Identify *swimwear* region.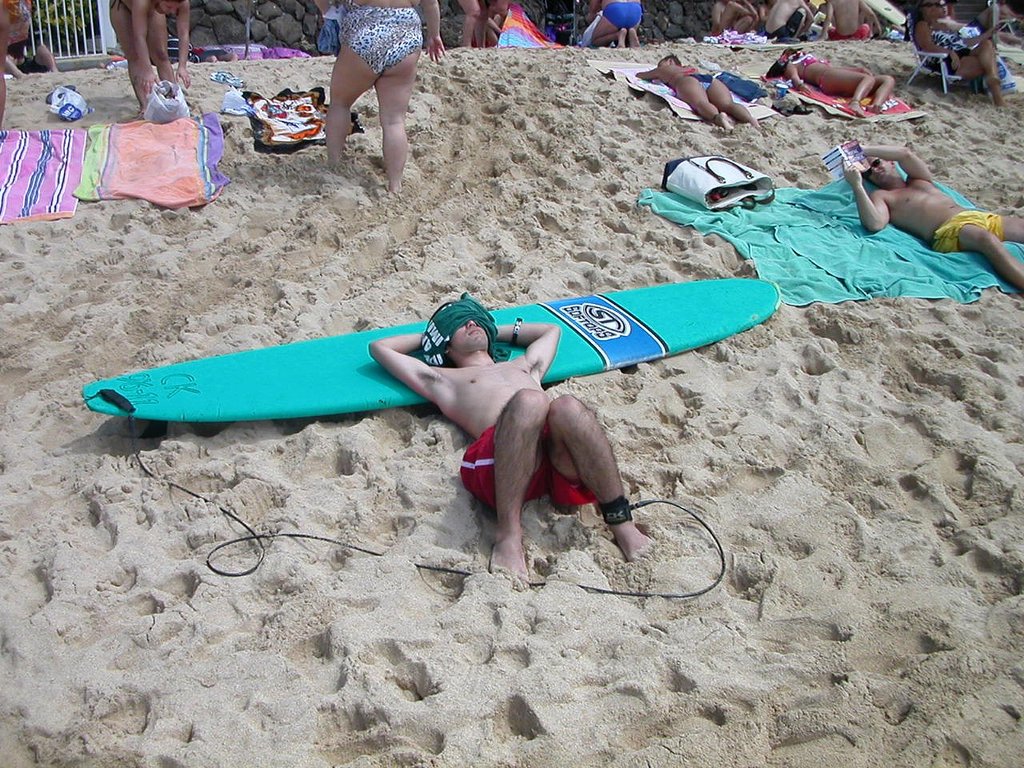
Region: rect(340, 11, 422, 74).
